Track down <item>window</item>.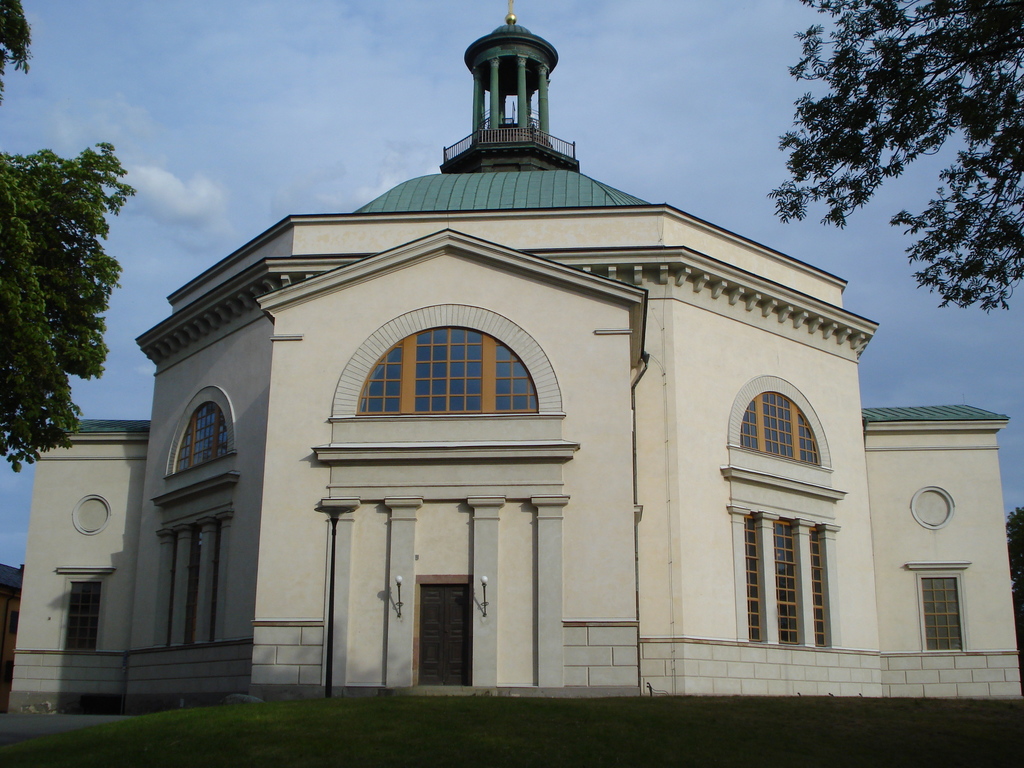
Tracked to x1=913 y1=560 x2=980 y2=666.
